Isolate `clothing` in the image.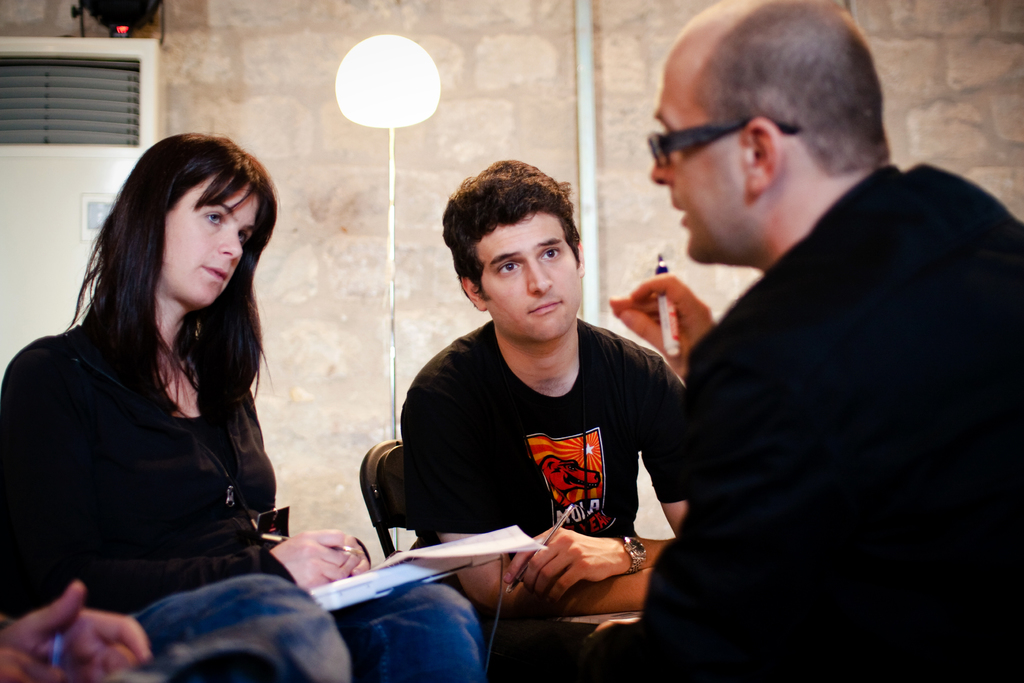
Isolated region: 396/315/712/682.
